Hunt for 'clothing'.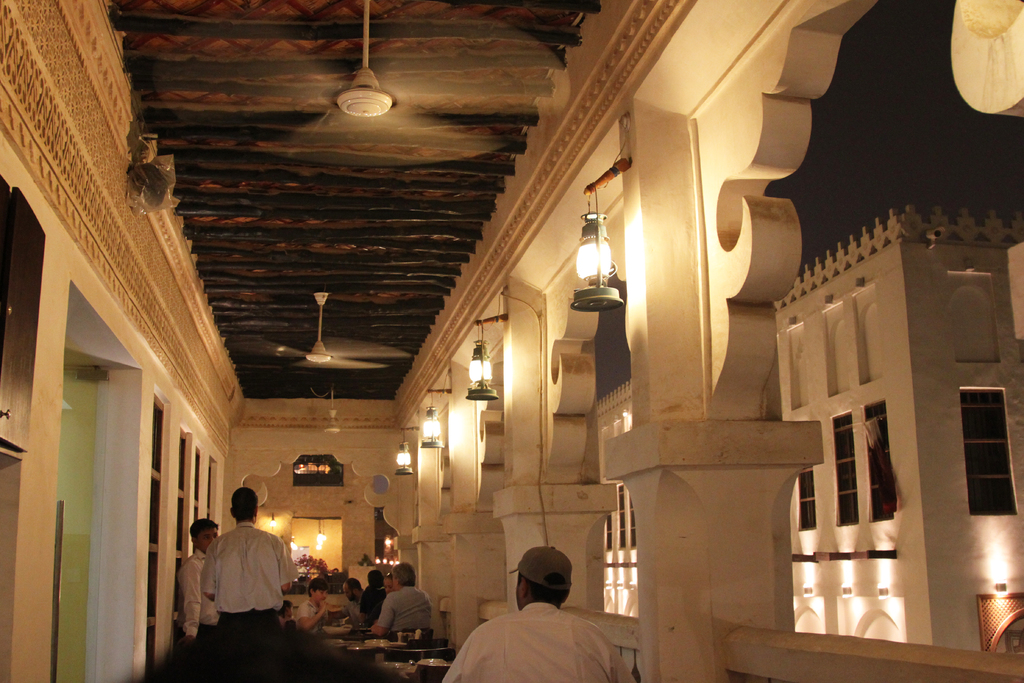
Hunted down at x1=436, y1=605, x2=626, y2=682.
